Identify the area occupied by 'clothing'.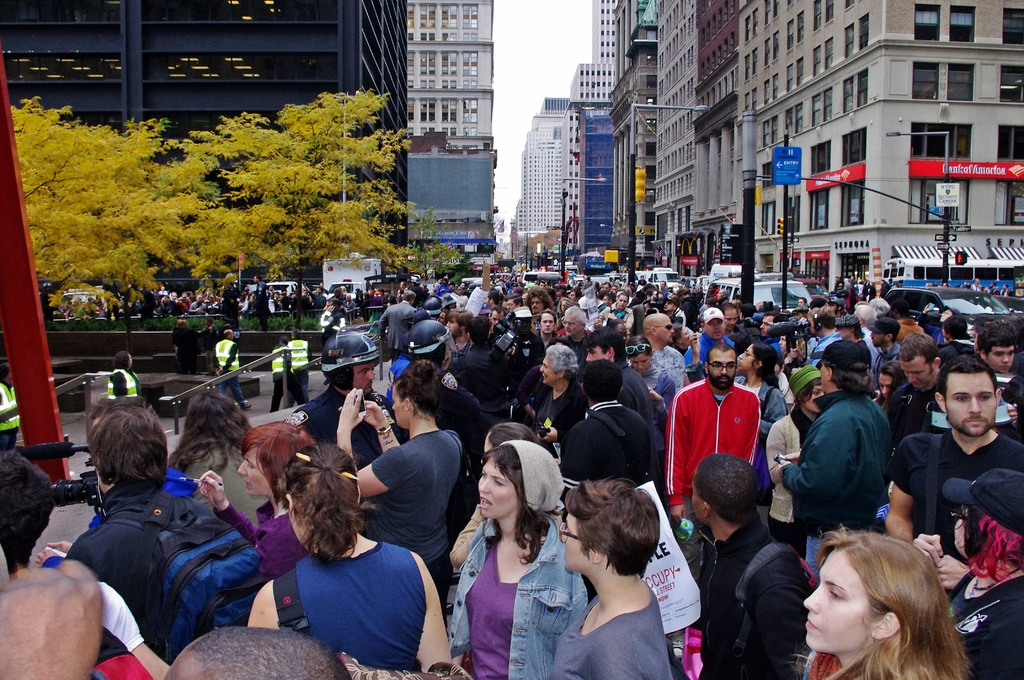
Area: region(296, 536, 430, 679).
